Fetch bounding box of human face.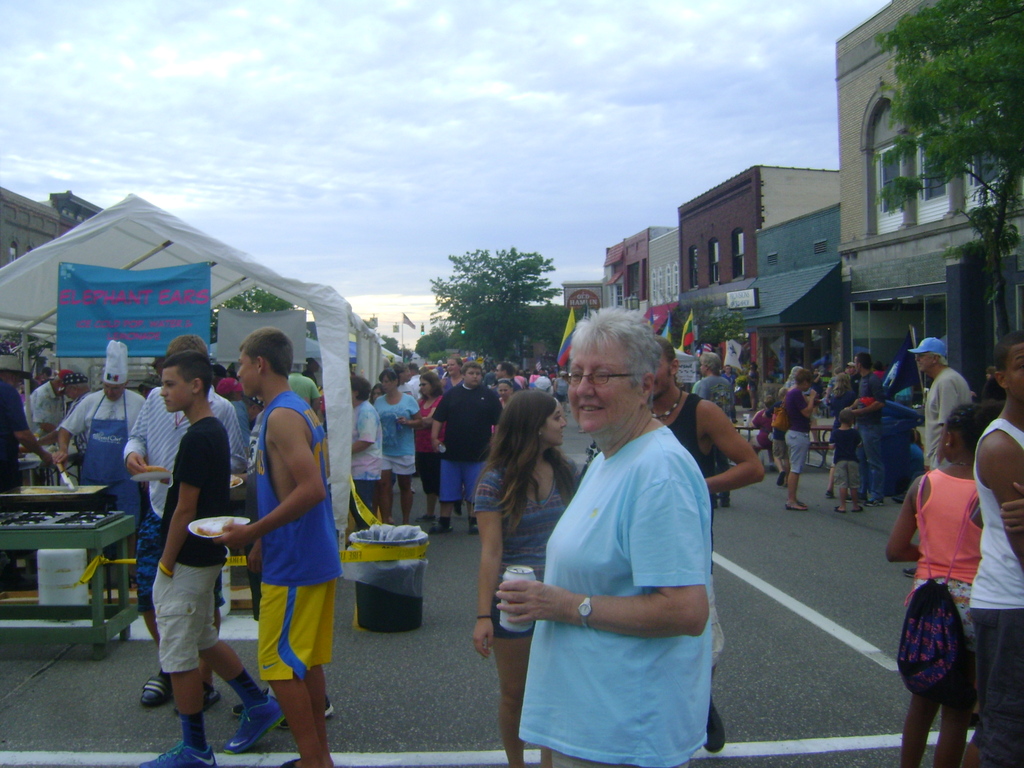
Bbox: bbox(1007, 344, 1022, 403).
